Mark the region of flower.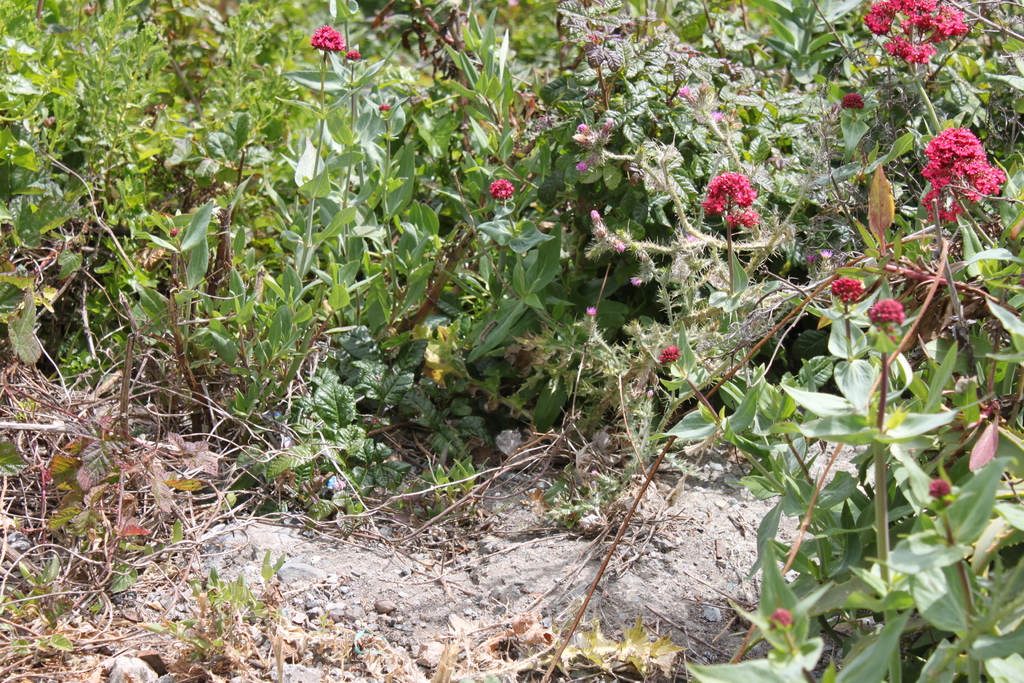
Region: 490:178:514:203.
